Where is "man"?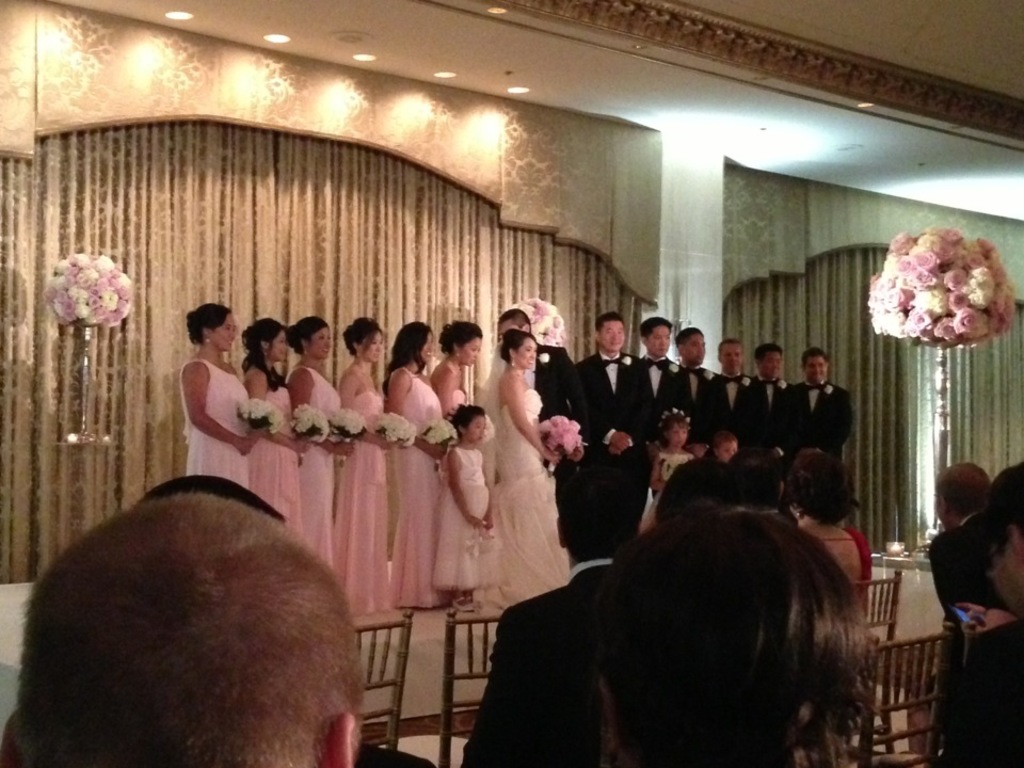
rect(740, 340, 795, 443).
